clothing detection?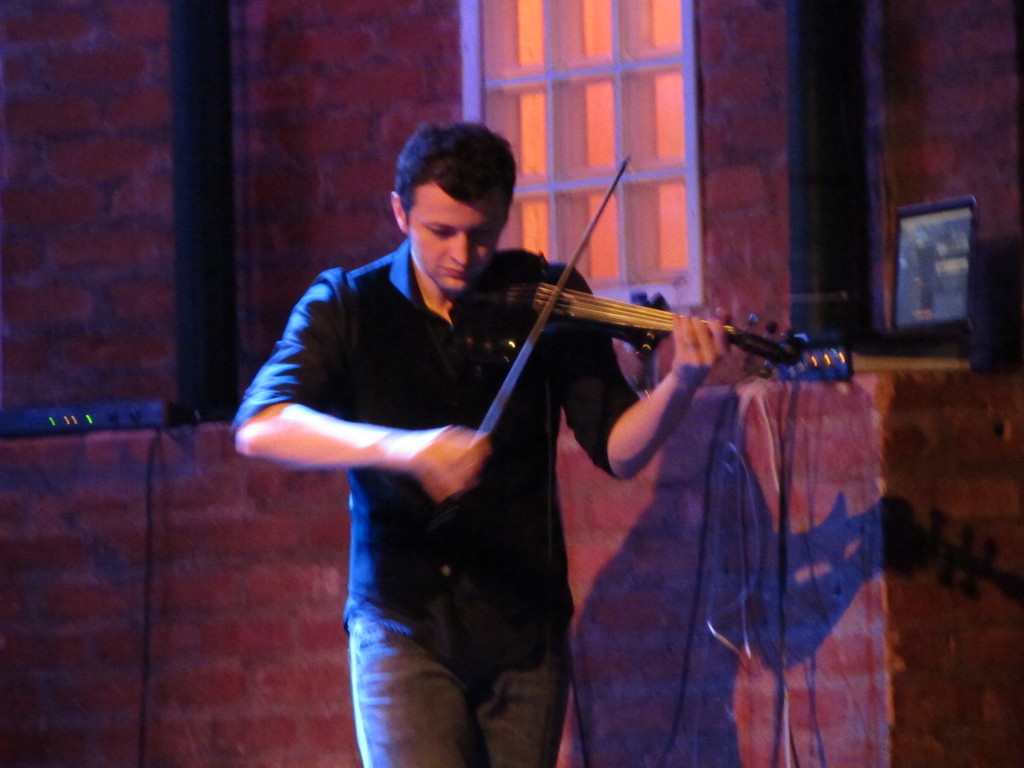
left=228, top=234, right=639, bottom=767
